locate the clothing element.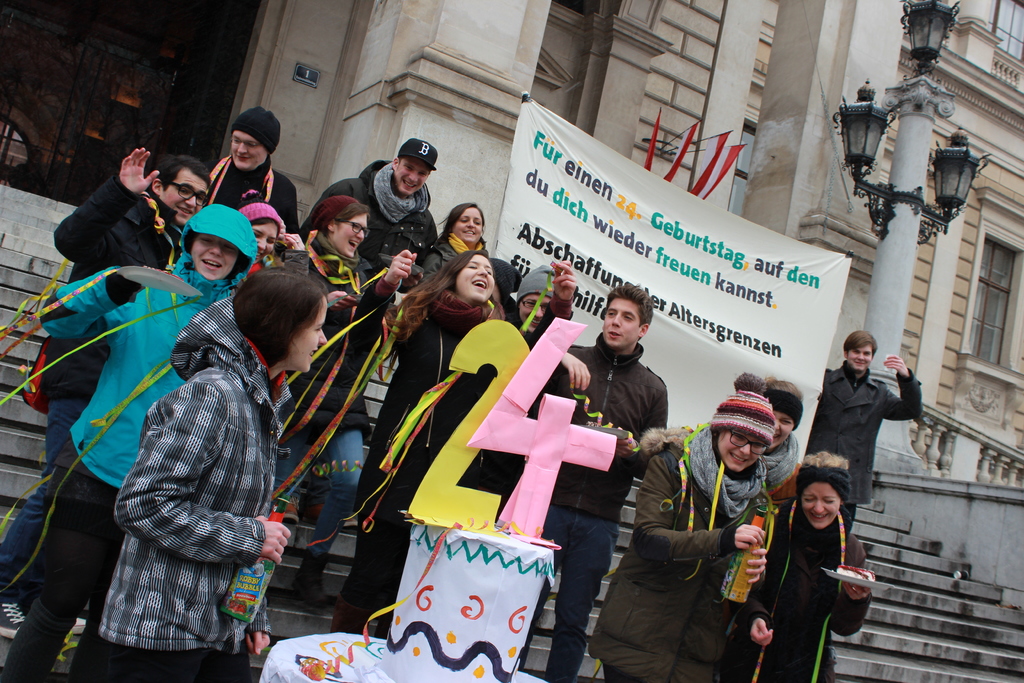
Element bbox: 803, 368, 921, 539.
